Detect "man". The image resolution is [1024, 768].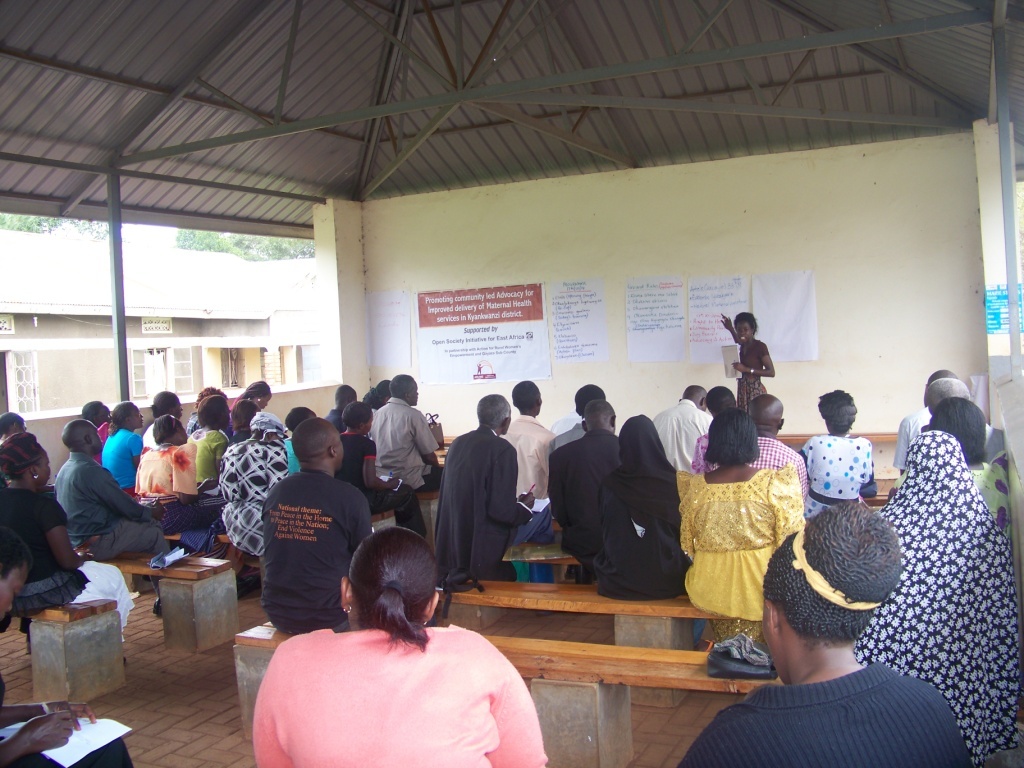
{"left": 748, "top": 390, "right": 810, "bottom": 499}.
